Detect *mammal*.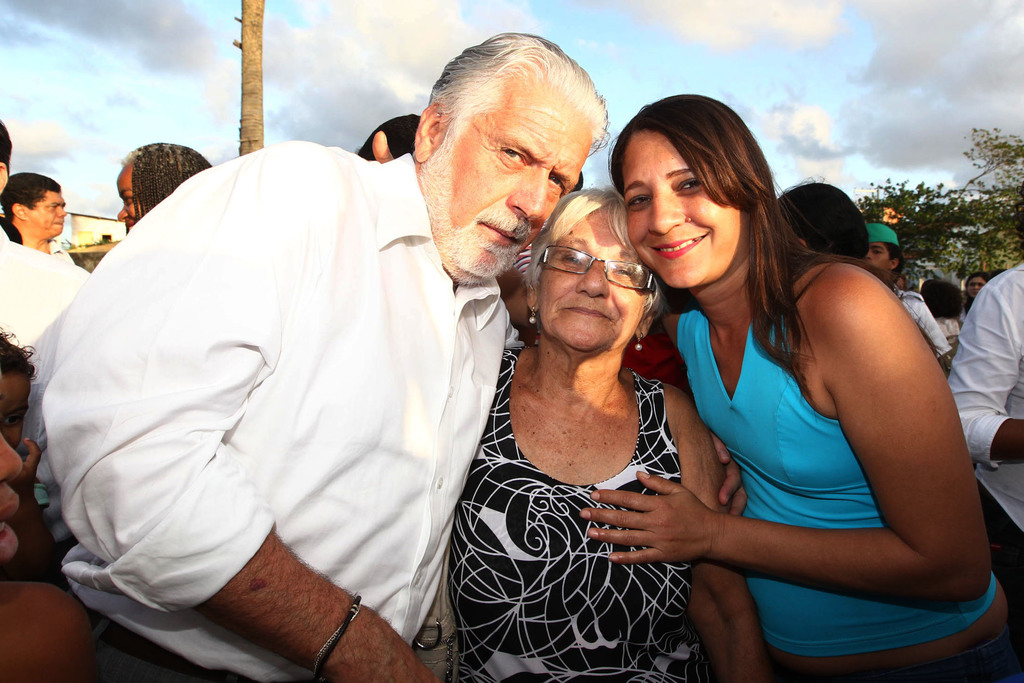
Detected at BBox(27, 30, 612, 682).
